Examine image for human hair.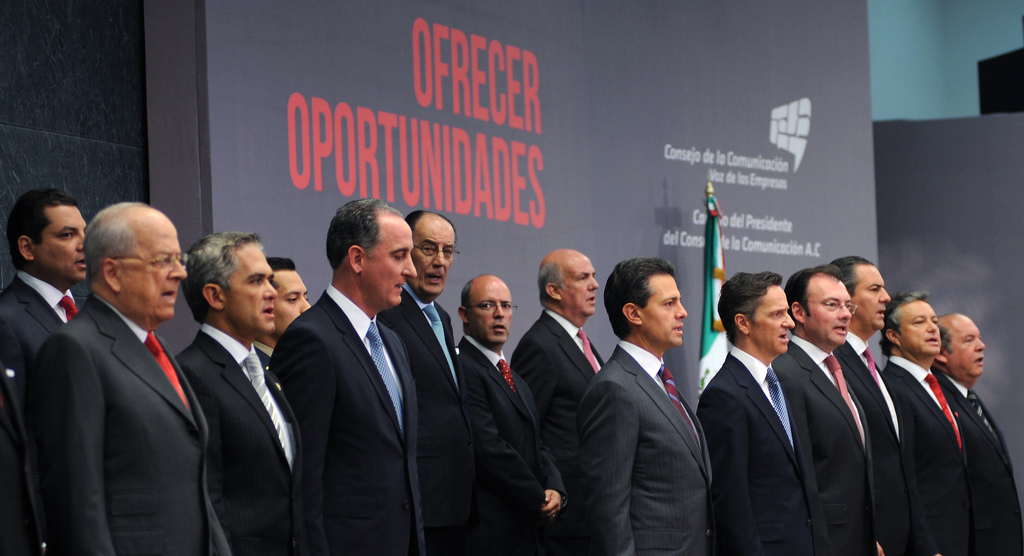
Examination result: (179,229,266,326).
